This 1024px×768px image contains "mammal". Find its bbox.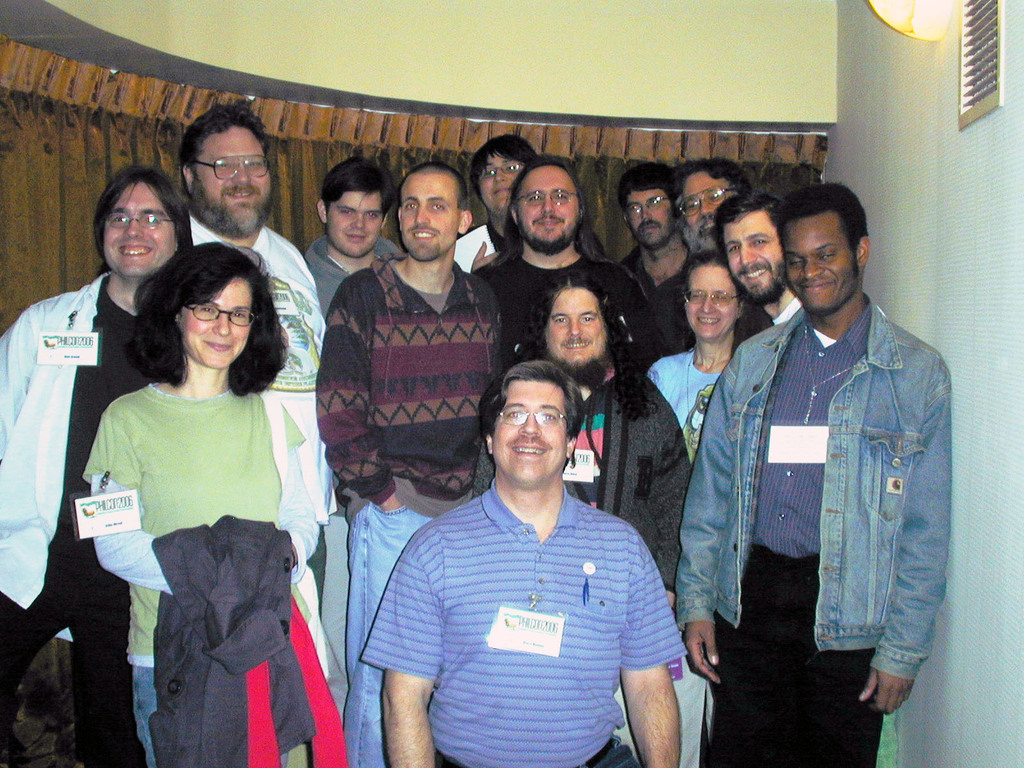
<bbox>676, 159, 778, 319</bbox>.
